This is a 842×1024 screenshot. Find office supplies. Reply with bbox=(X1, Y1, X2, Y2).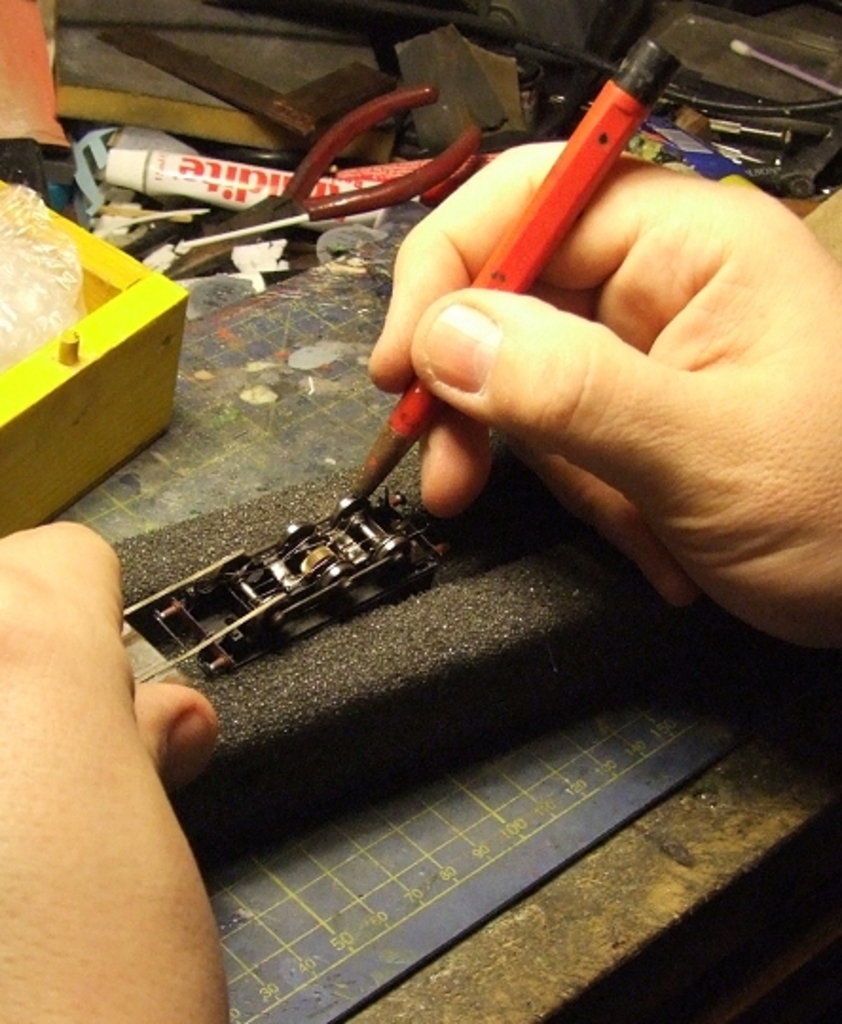
bbox=(0, 174, 76, 406).
